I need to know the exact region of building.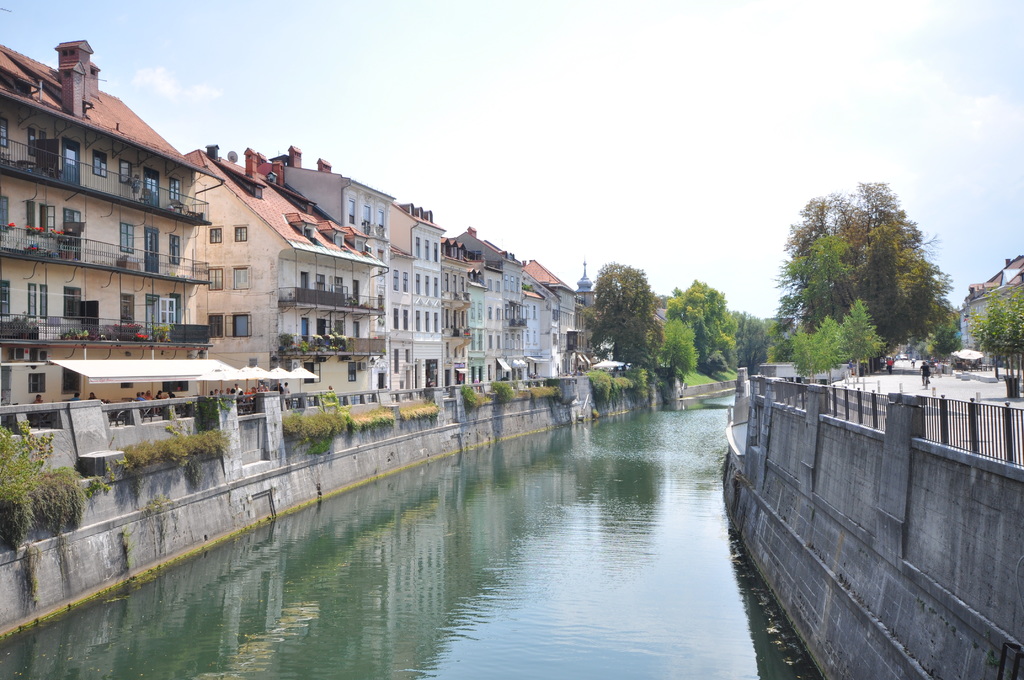
Region: (184, 148, 390, 404).
